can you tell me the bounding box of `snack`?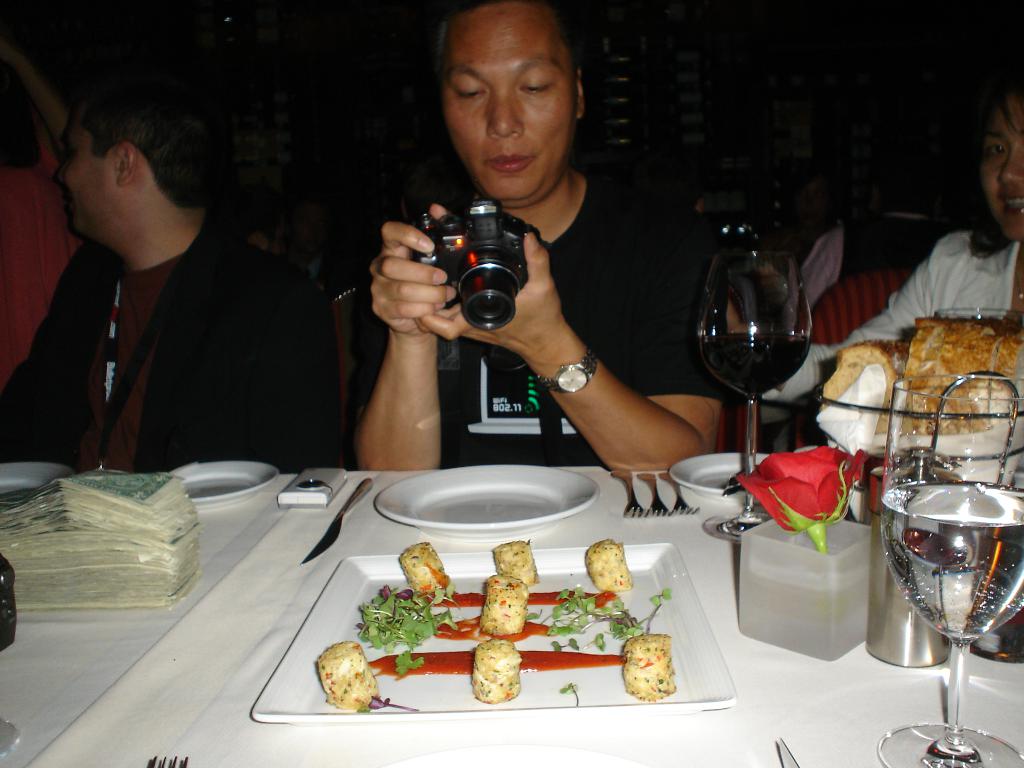
(618, 641, 686, 711).
